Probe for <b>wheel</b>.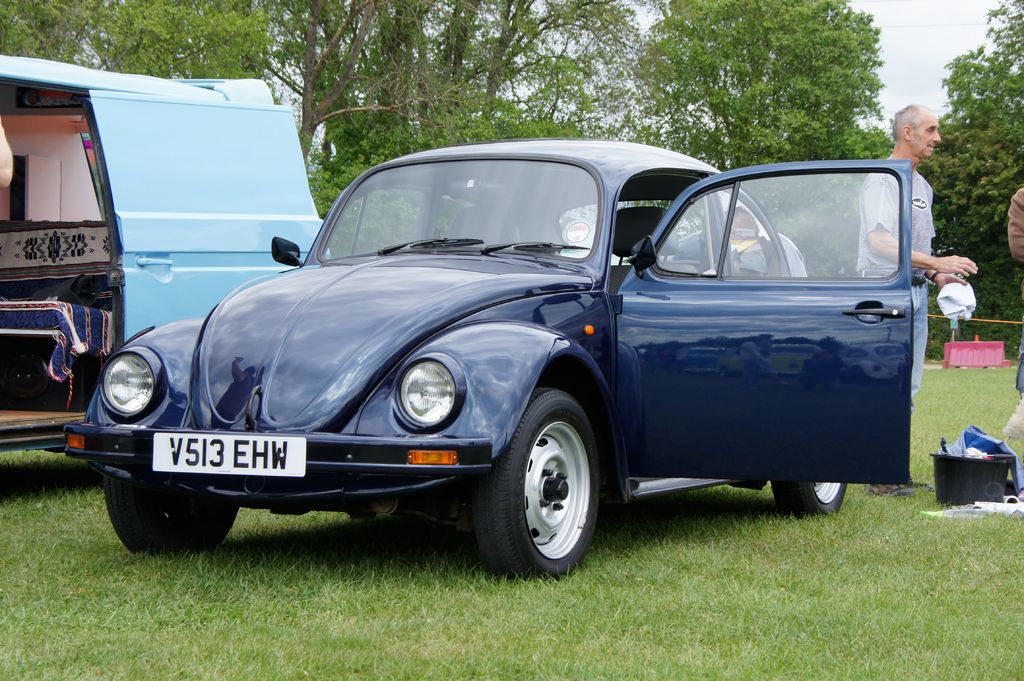
Probe result: pyautogui.locateOnScreen(97, 470, 249, 556).
